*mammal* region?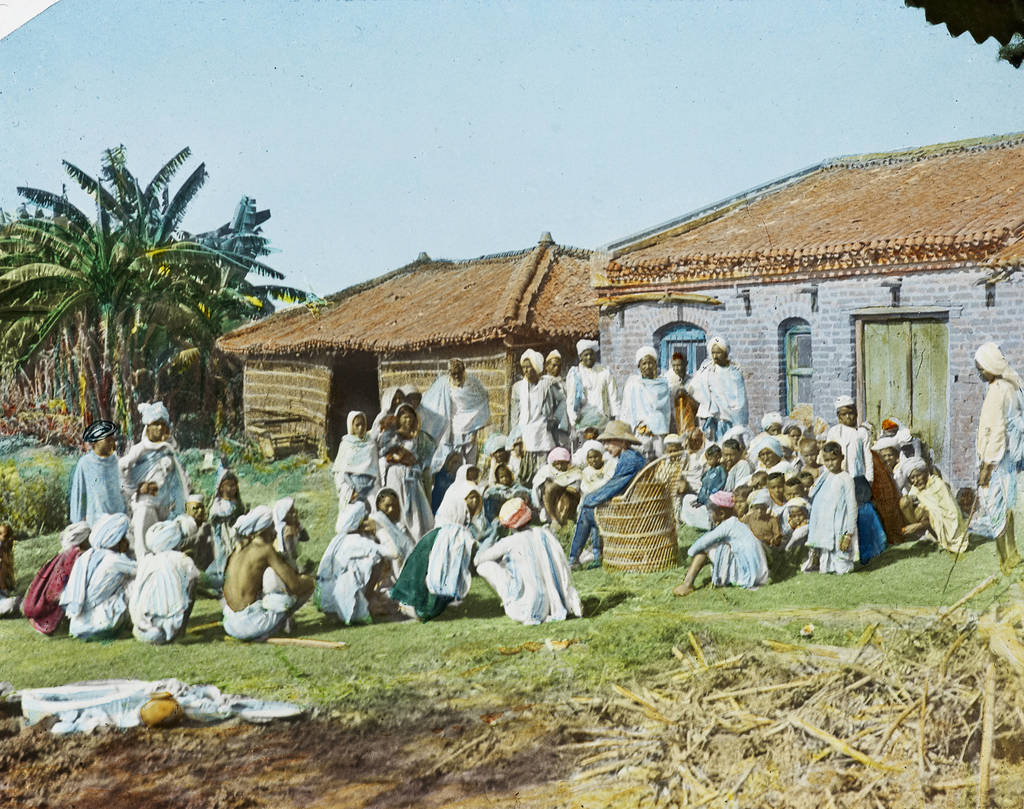
l=55, t=509, r=138, b=639
